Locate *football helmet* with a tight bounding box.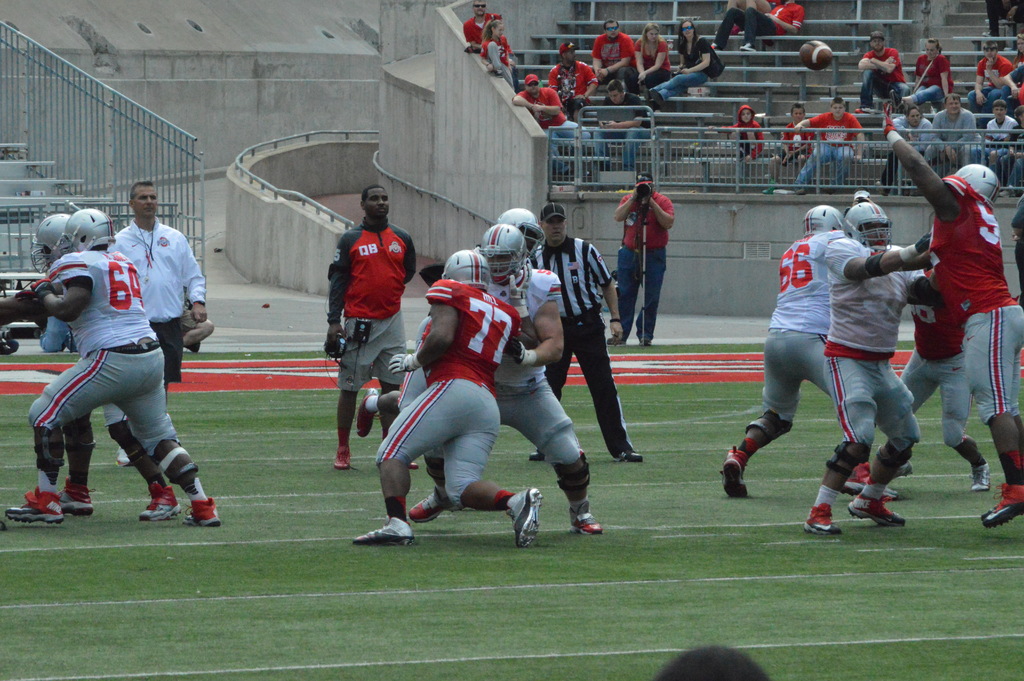
[59, 206, 116, 253].
